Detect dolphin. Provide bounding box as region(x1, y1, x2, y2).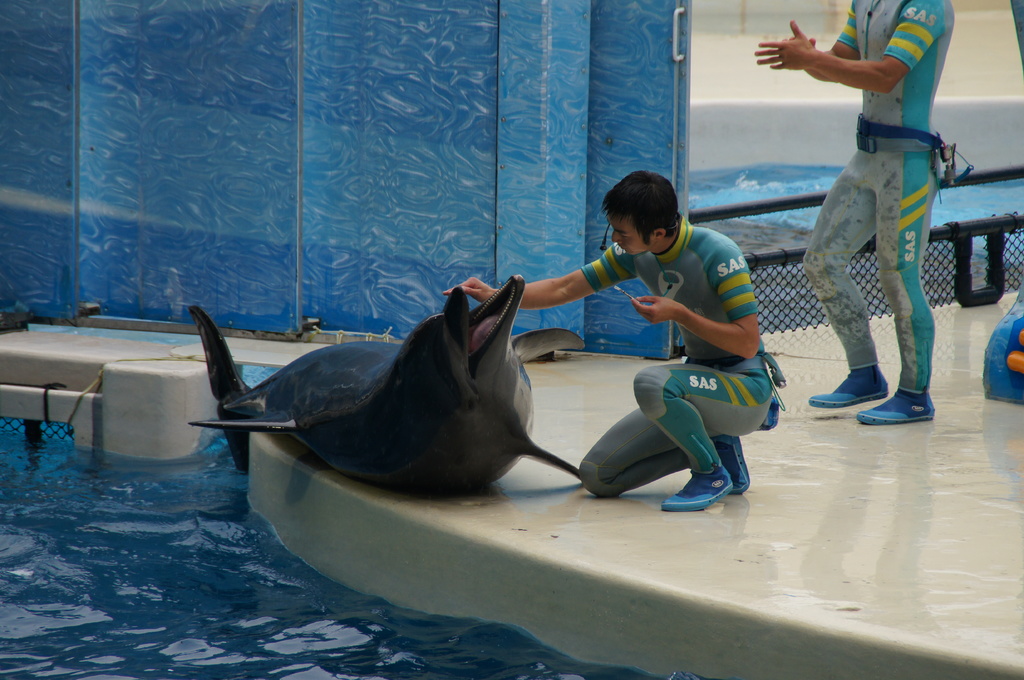
region(186, 271, 587, 479).
